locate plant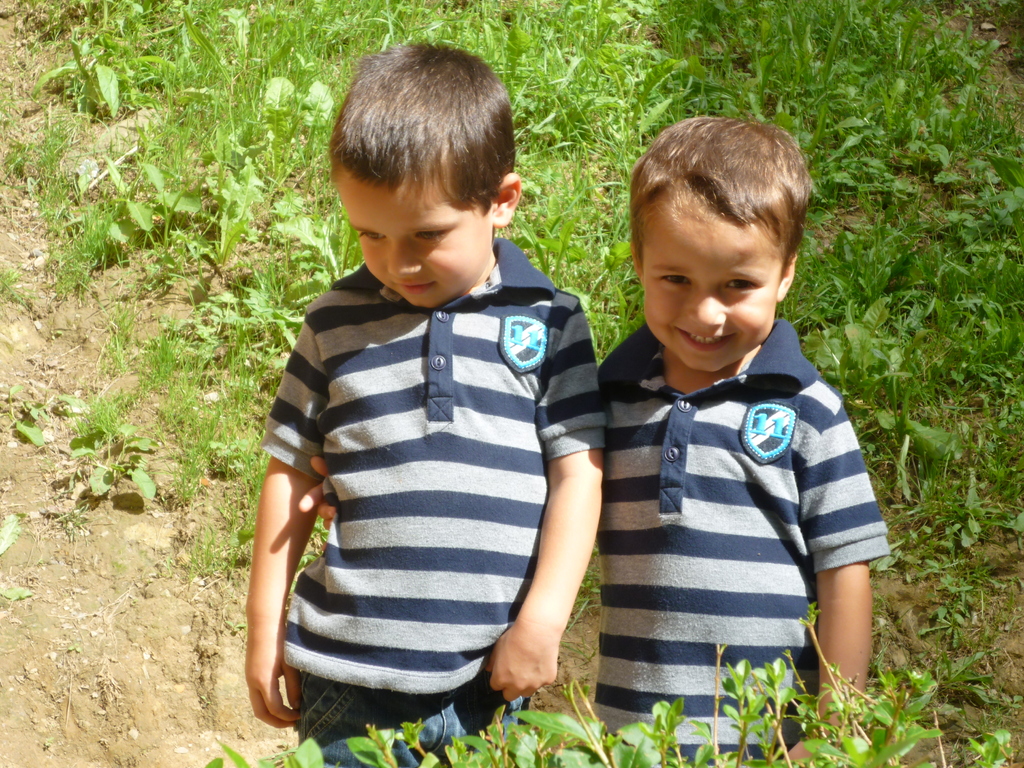
(left=226, top=511, right=260, bottom=563)
